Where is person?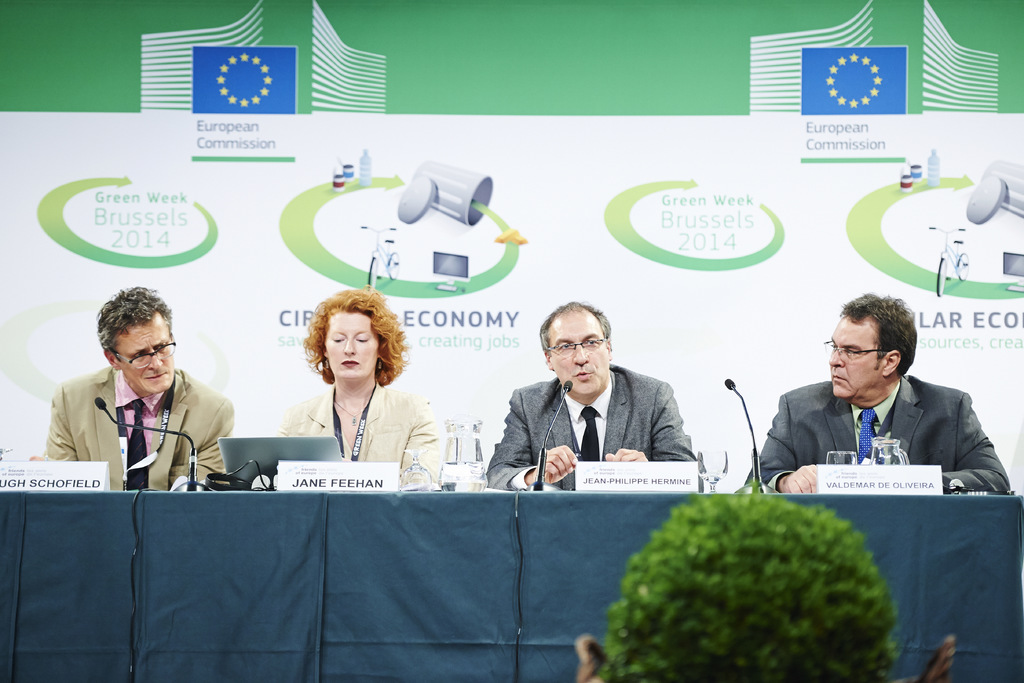
select_region(277, 283, 447, 498).
